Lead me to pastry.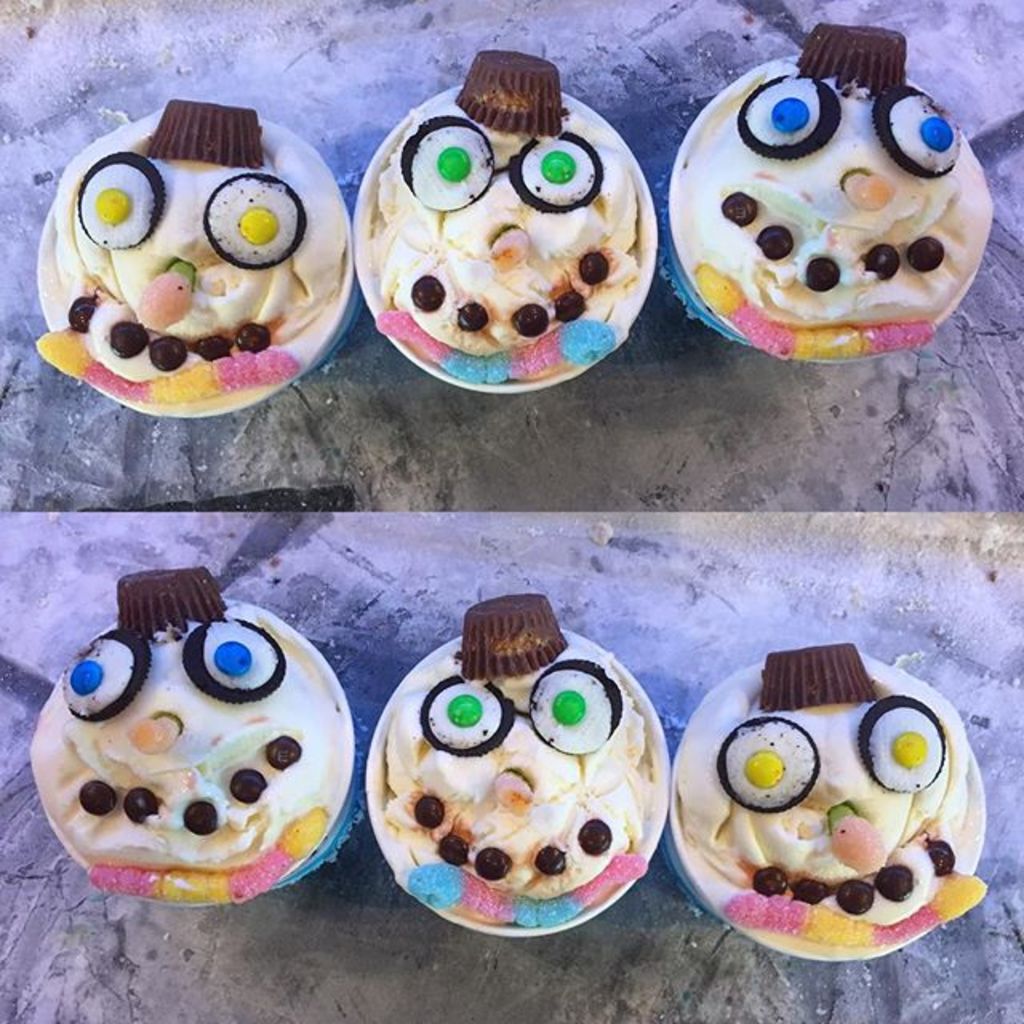
Lead to bbox=(362, 589, 677, 936).
